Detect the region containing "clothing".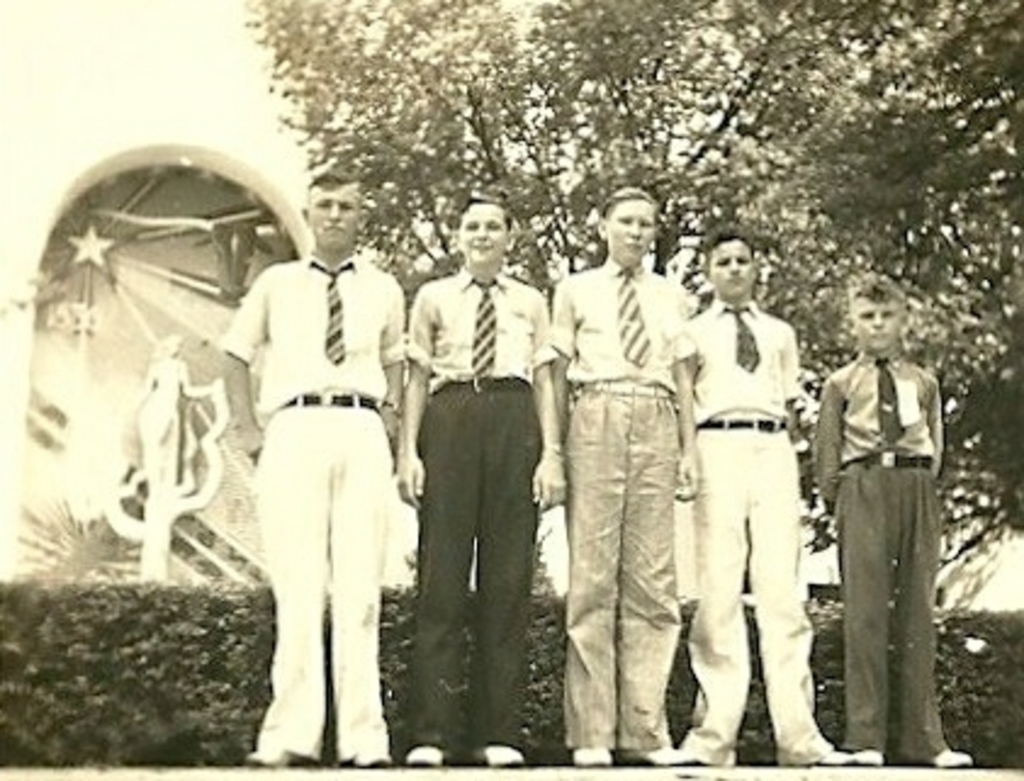
bbox=[688, 297, 832, 762].
